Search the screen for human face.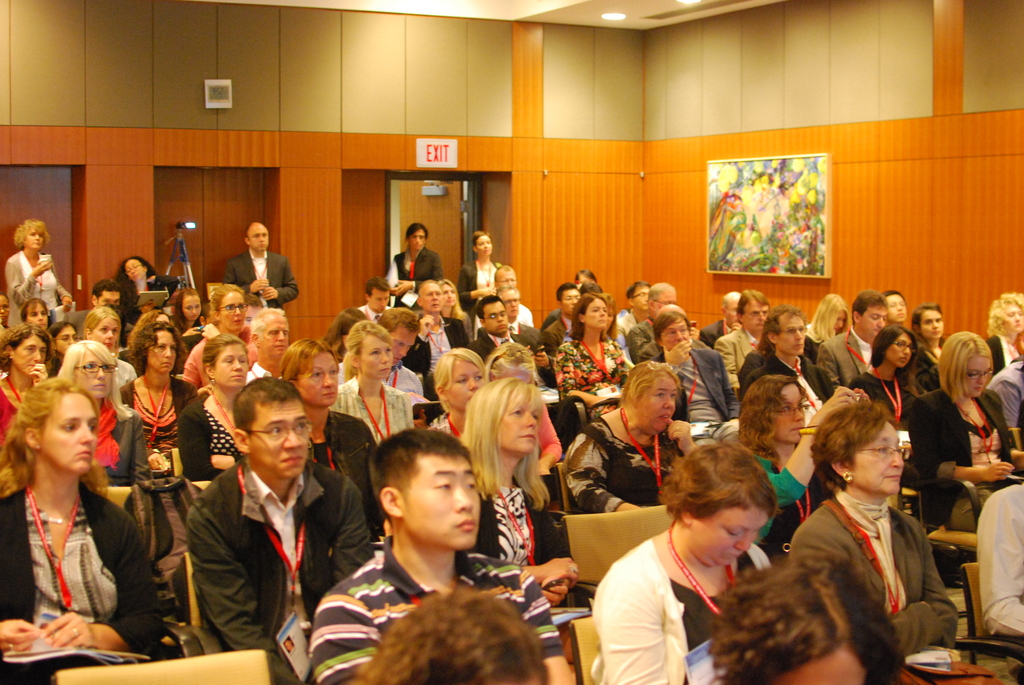
Found at [left=881, top=330, right=913, bottom=368].
